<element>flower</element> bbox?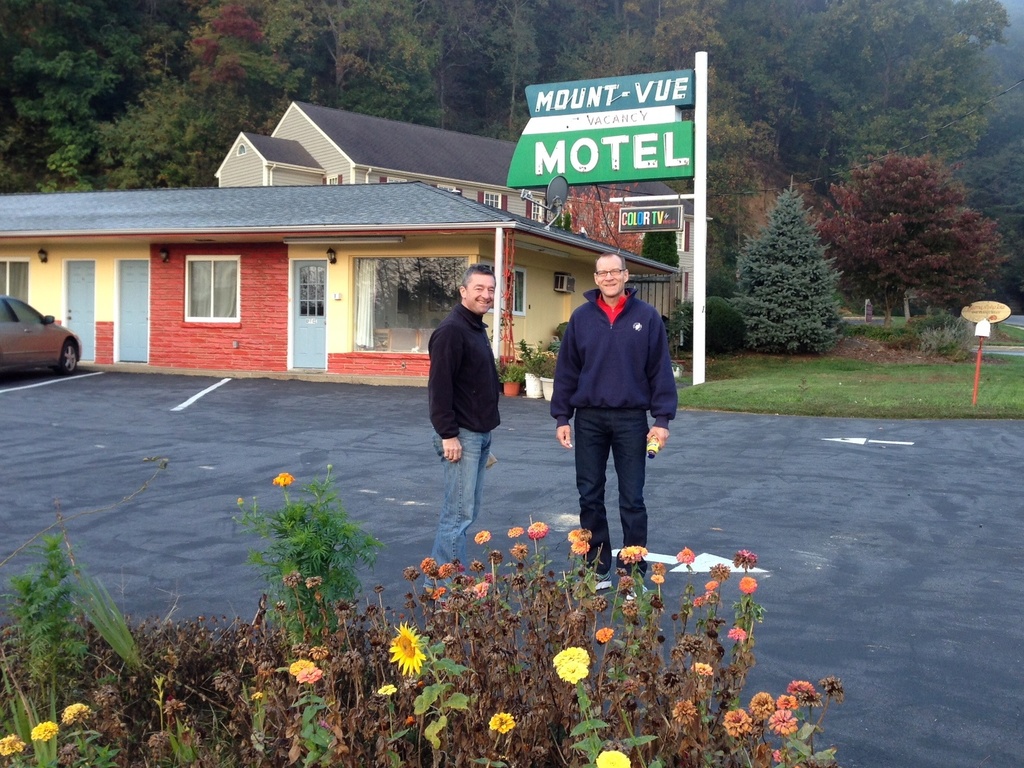
l=596, t=625, r=618, b=641
